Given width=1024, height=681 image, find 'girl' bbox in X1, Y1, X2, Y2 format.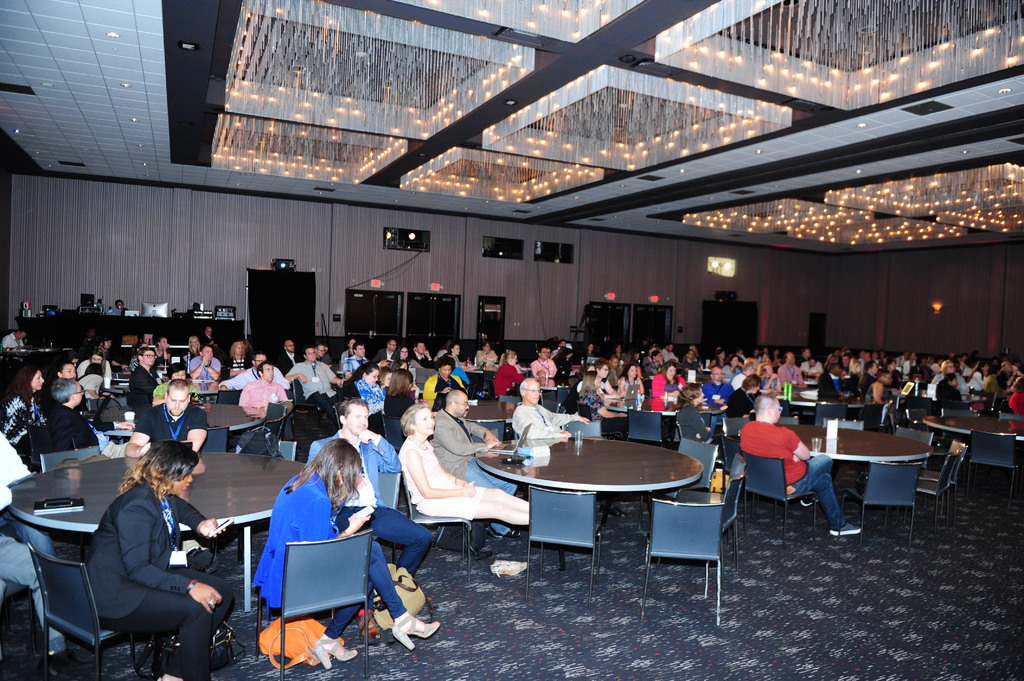
610, 346, 621, 360.
